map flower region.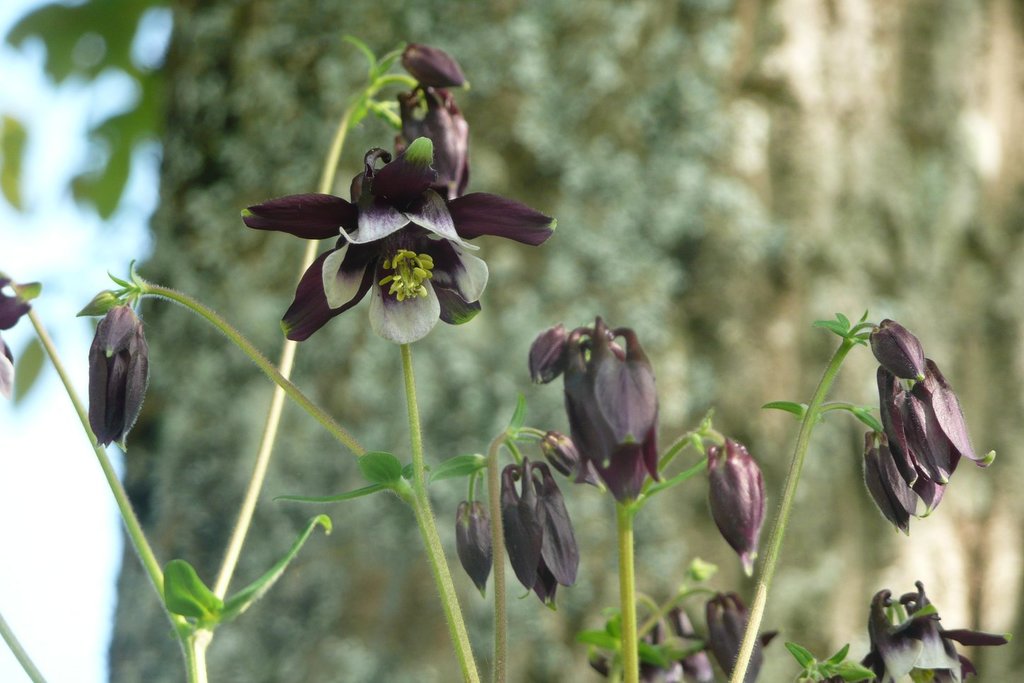
Mapped to (x1=675, y1=604, x2=715, y2=682).
